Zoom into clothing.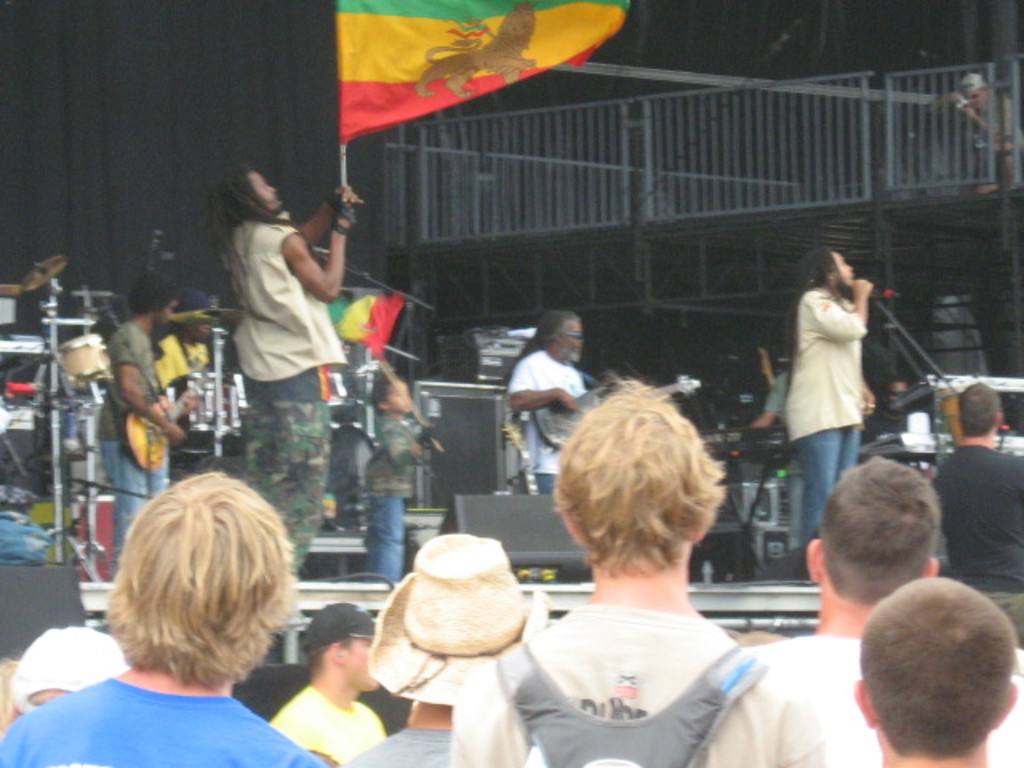
Zoom target: 445 603 827 766.
